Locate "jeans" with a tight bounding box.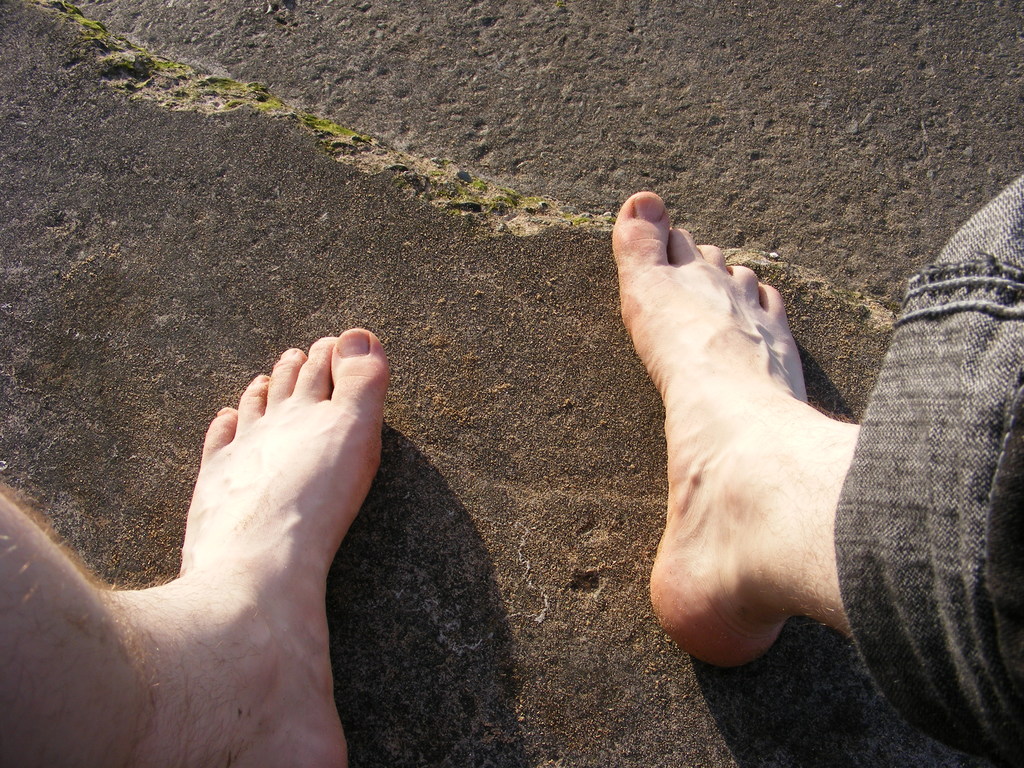
crop(829, 174, 1023, 767).
